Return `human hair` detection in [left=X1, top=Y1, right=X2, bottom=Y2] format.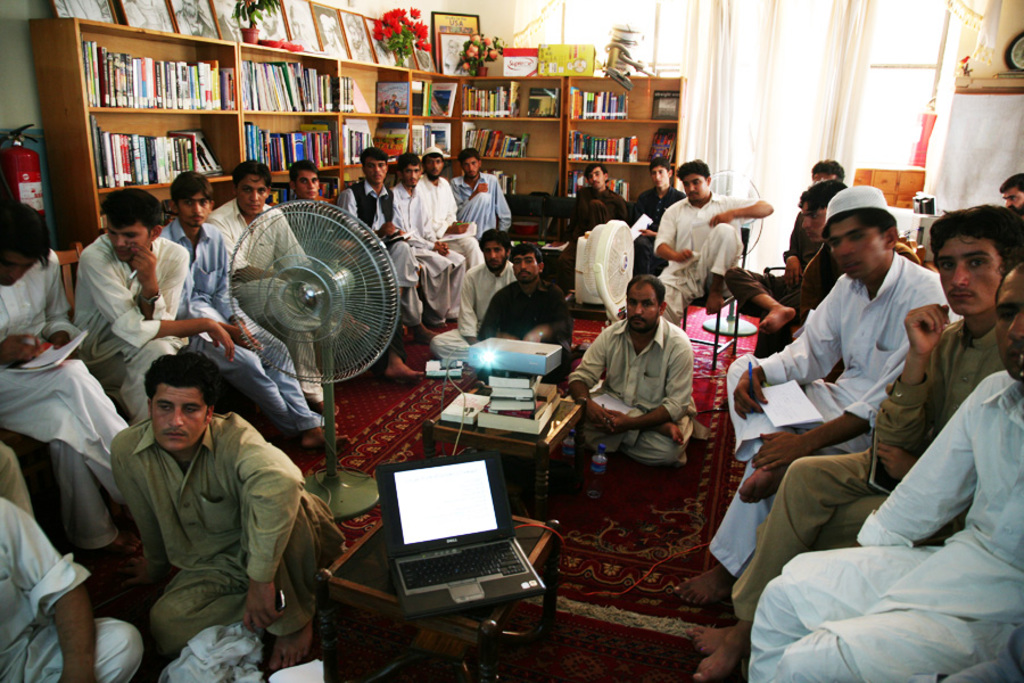
[left=102, top=187, right=175, bottom=234].
